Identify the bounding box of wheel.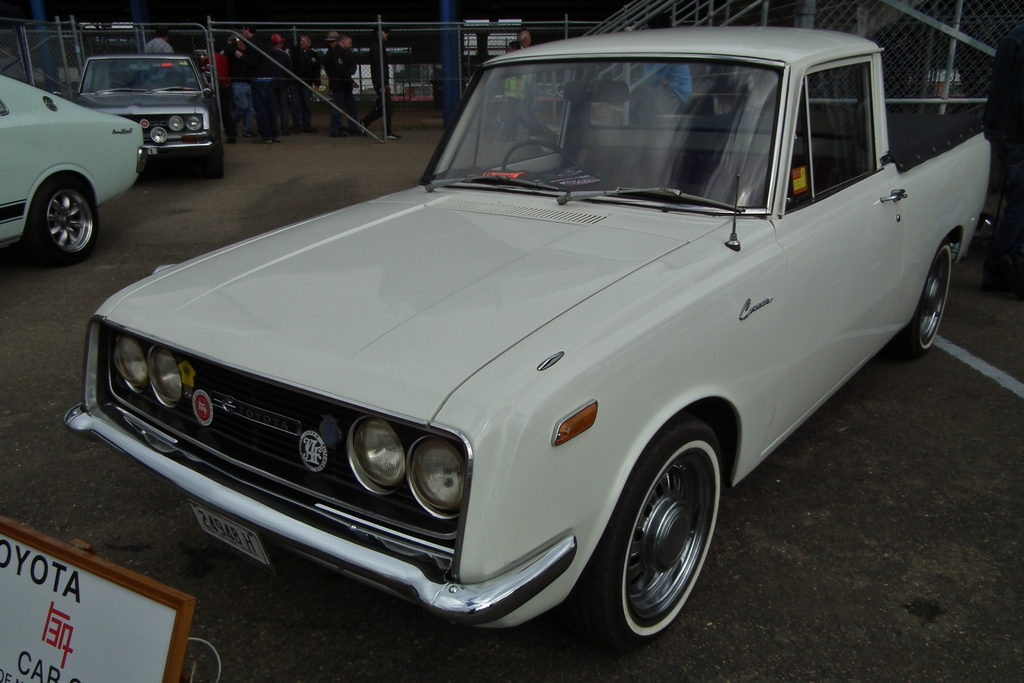
(908, 240, 955, 354).
